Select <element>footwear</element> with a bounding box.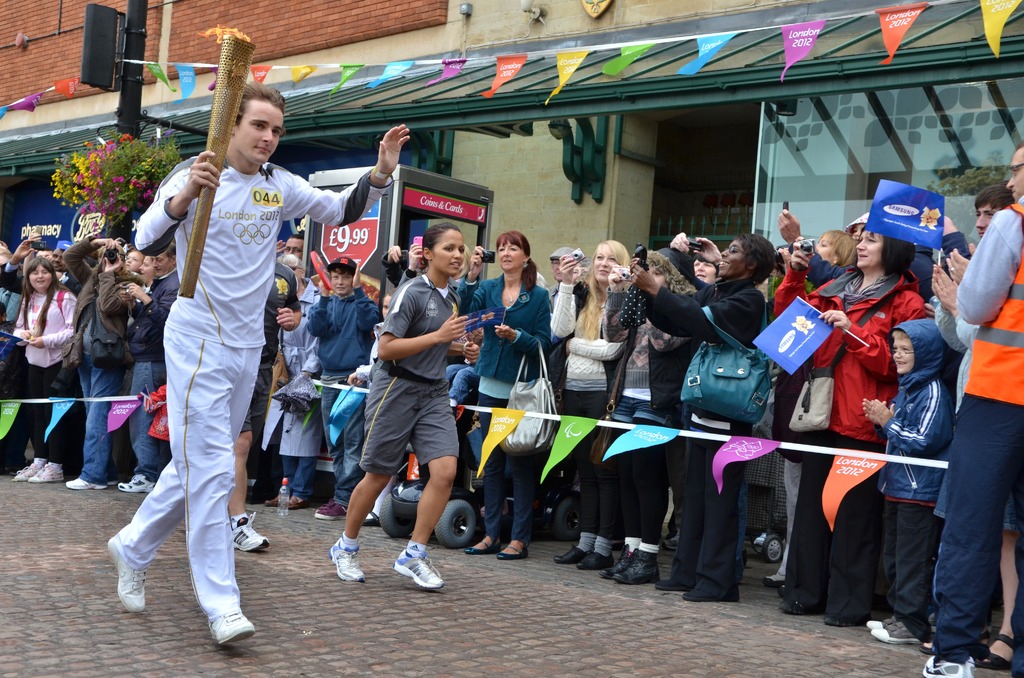
region(867, 614, 921, 644).
